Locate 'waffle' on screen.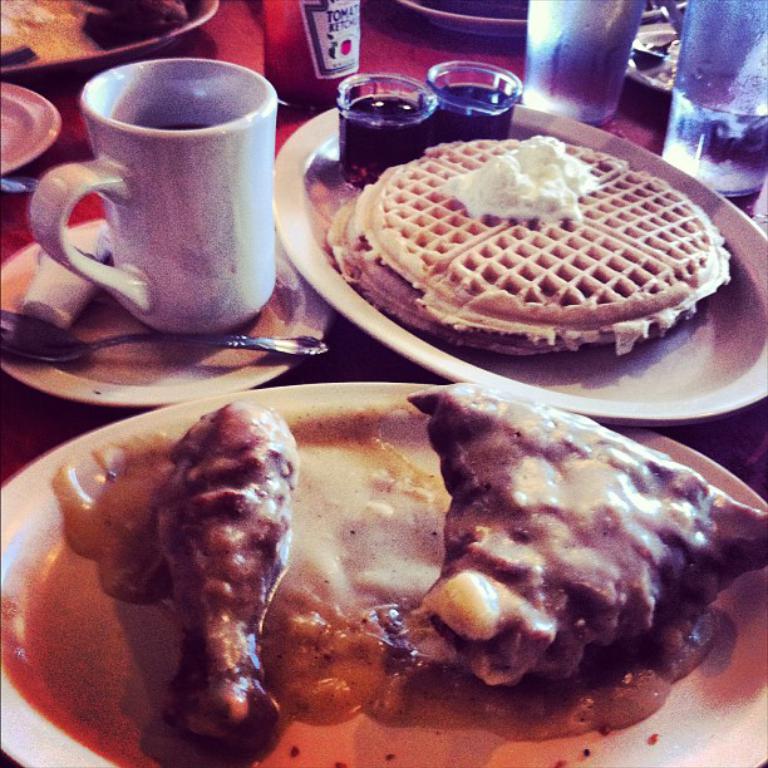
On screen at [x1=355, y1=138, x2=730, y2=354].
